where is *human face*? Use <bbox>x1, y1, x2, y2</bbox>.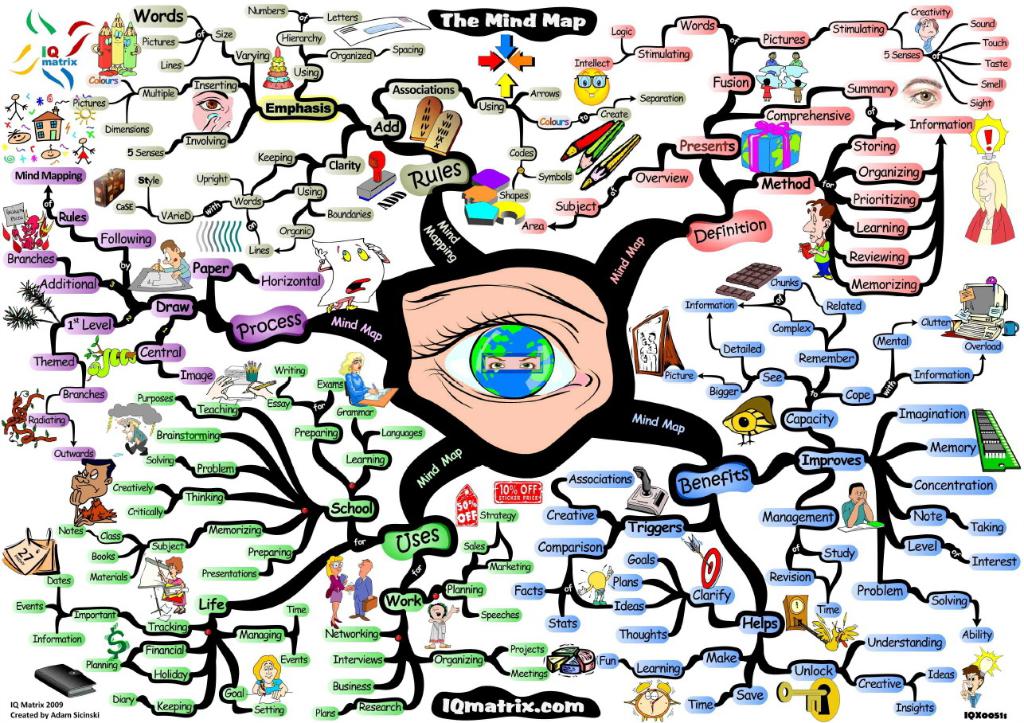
<bbox>348, 358, 358, 372</bbox>.
